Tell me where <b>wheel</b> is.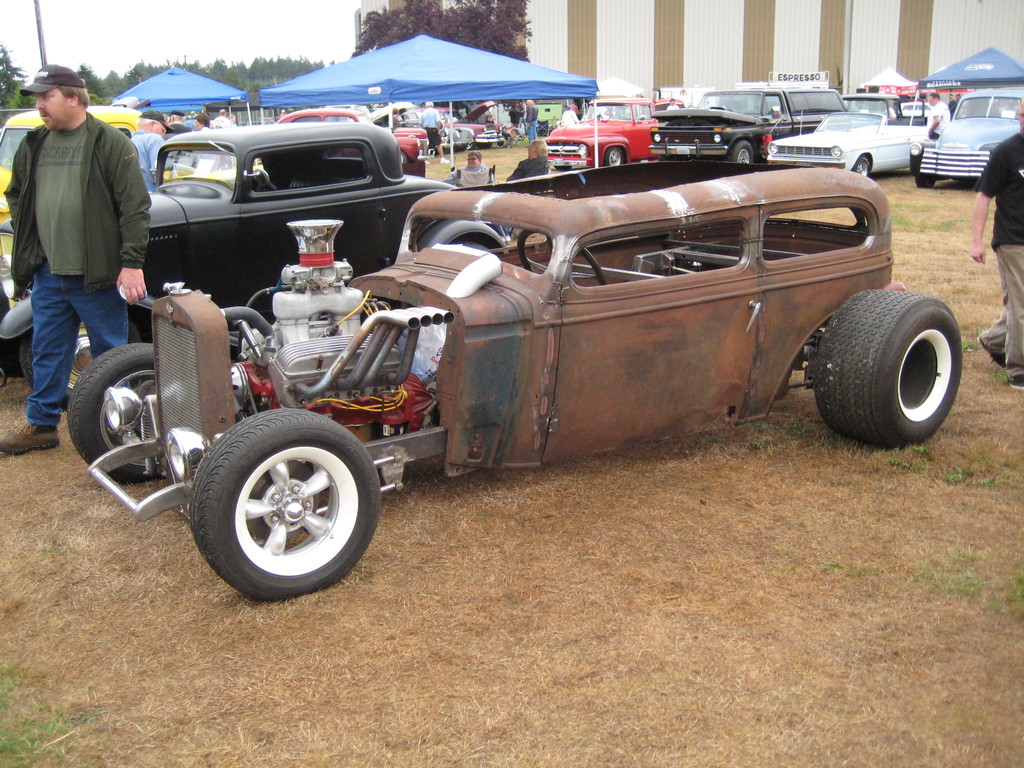
<b>wheel</b> is at [463, 242, 489, 252].
